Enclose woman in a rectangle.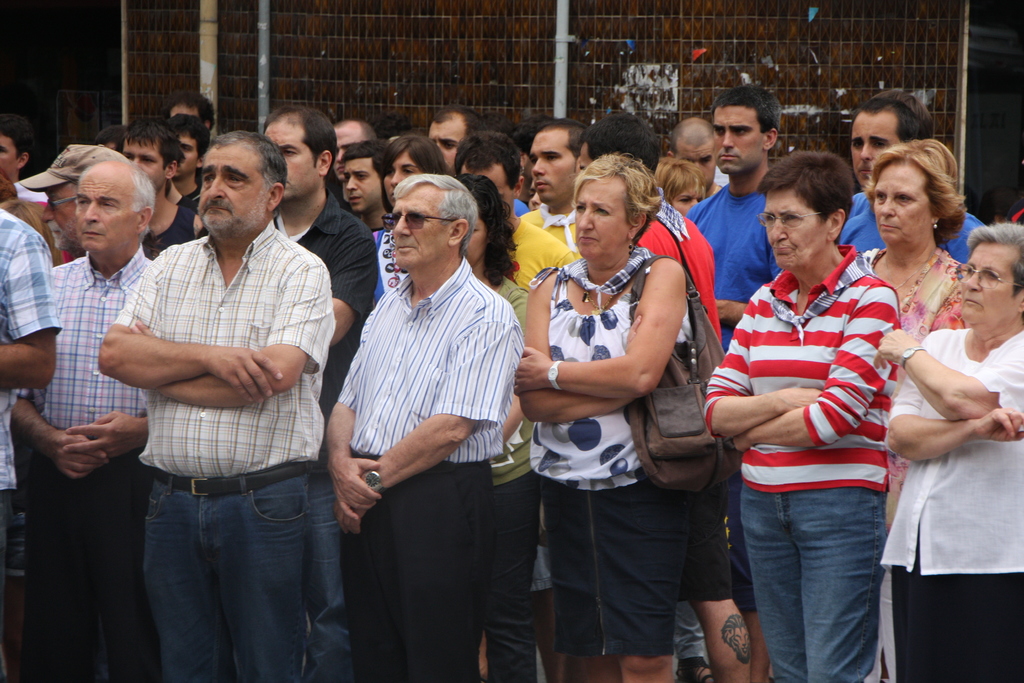
(left=0, top=200, right=66, bottom=267).
